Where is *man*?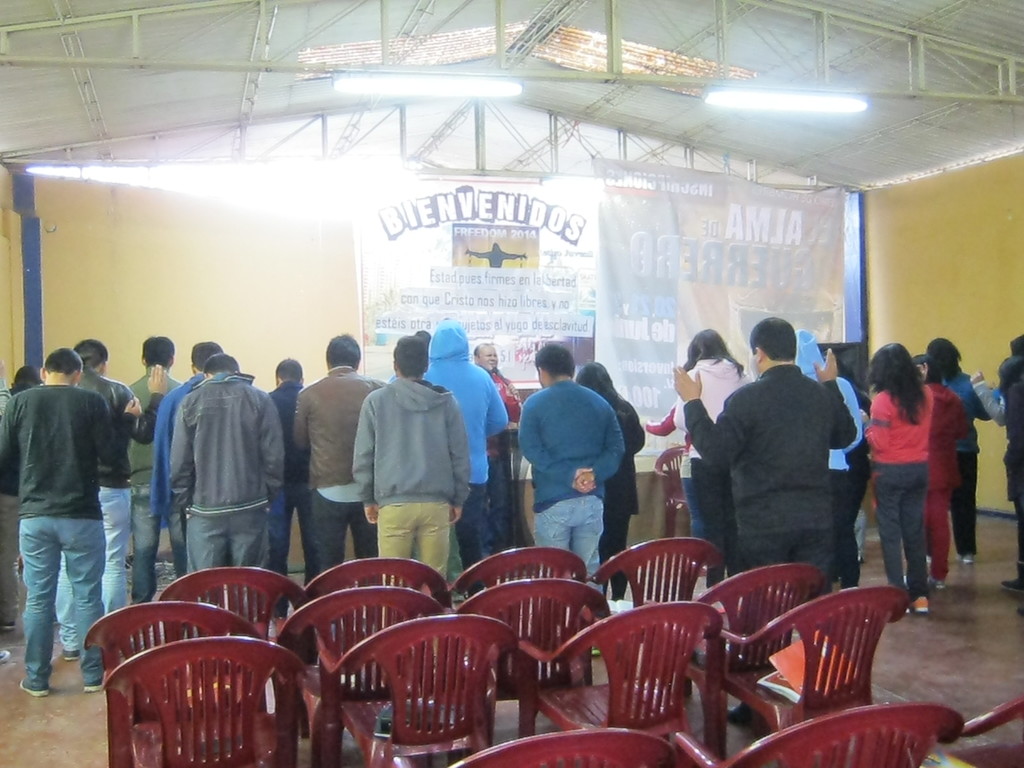
bbox(294, 329, 374, 575).
